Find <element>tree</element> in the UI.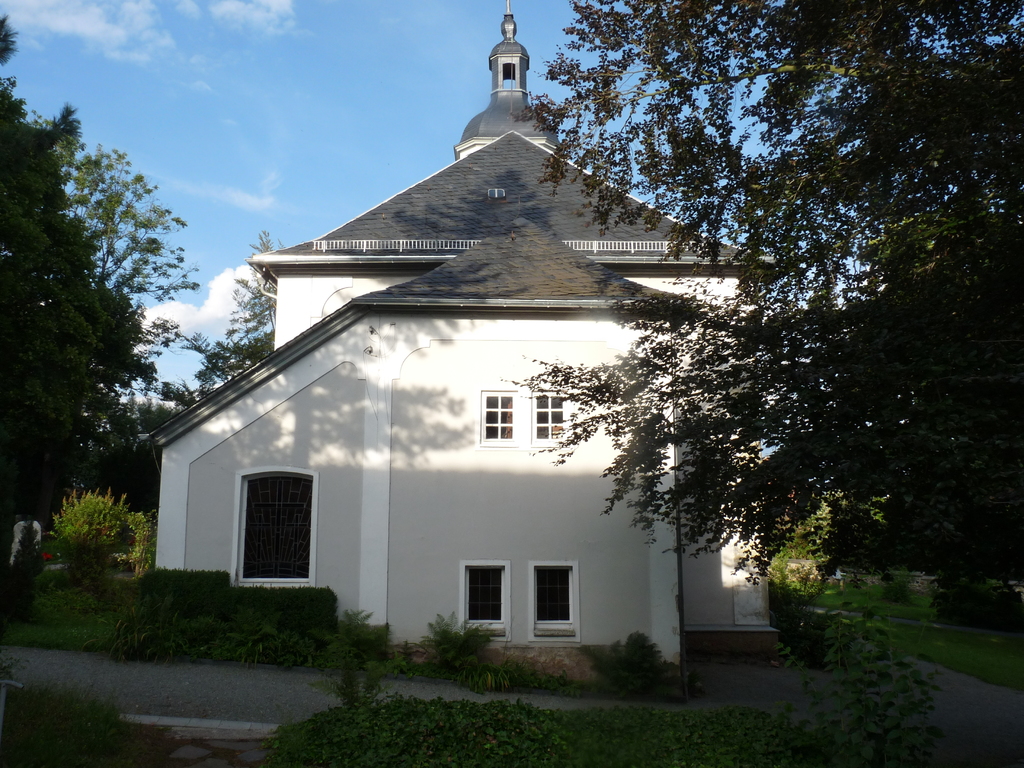
UI element at 0, 14, 76, 343.
